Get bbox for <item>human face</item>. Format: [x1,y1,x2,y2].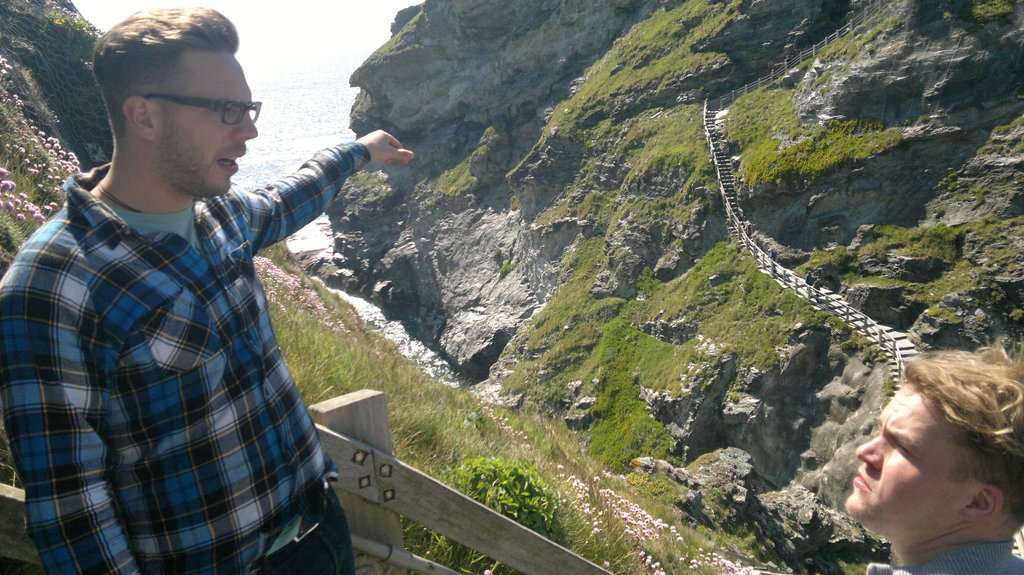
[845,379,959,521].
